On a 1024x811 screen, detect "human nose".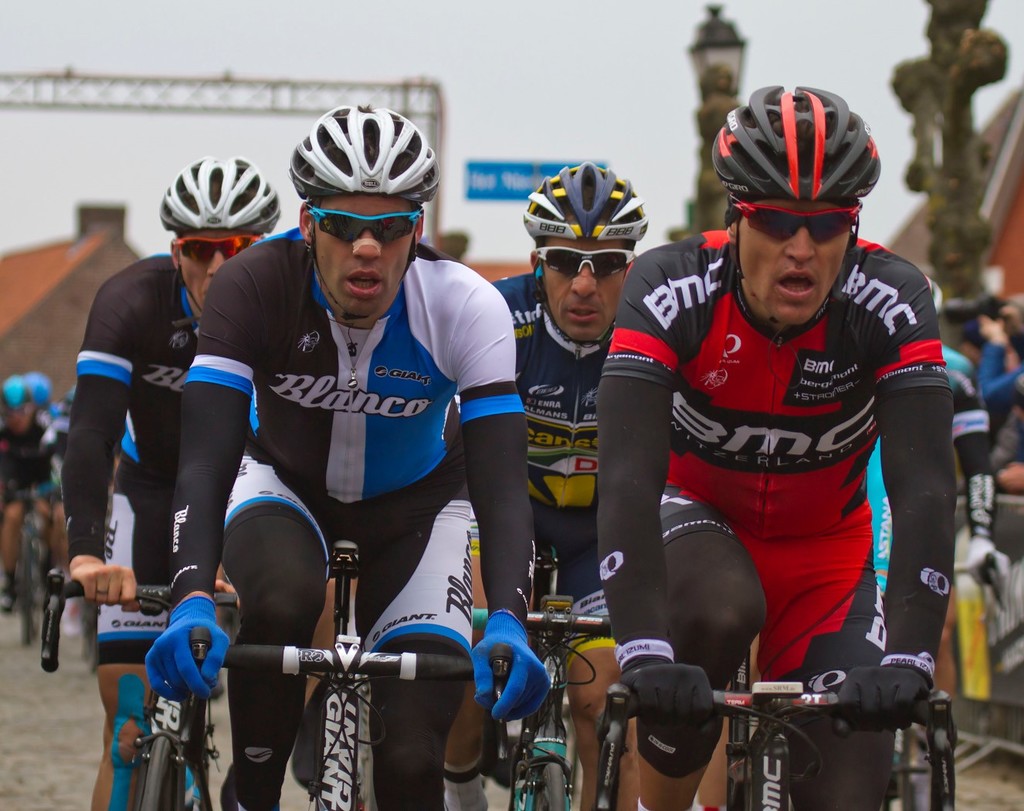
<bbox>205, 248, 228, 273</bbox>.
